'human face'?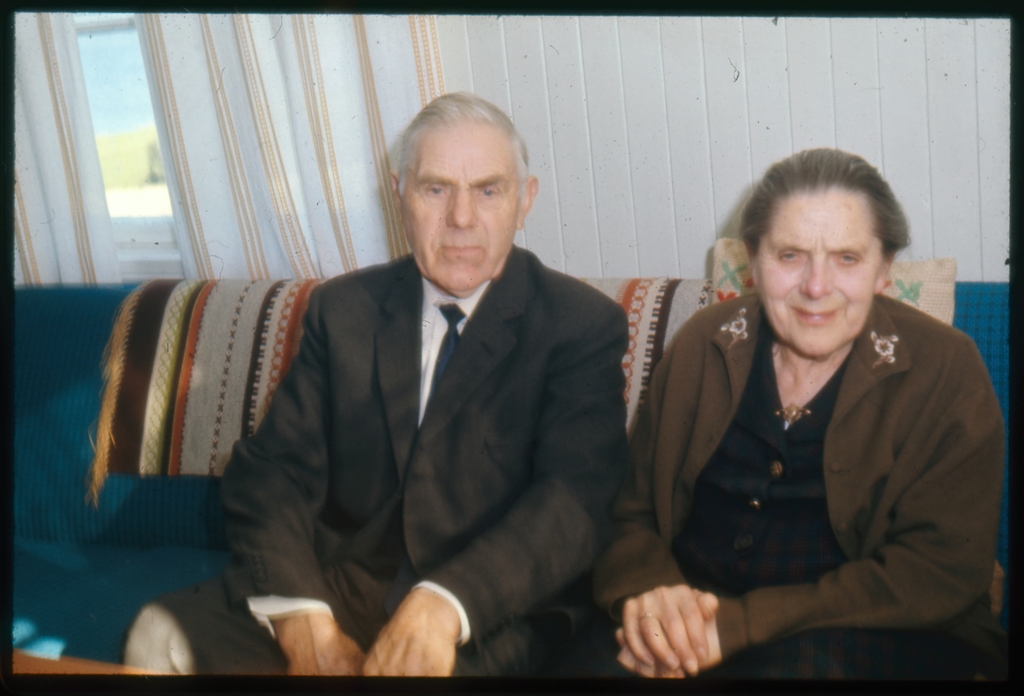
(x1=404, y1=145, x2=518, y2=282)
